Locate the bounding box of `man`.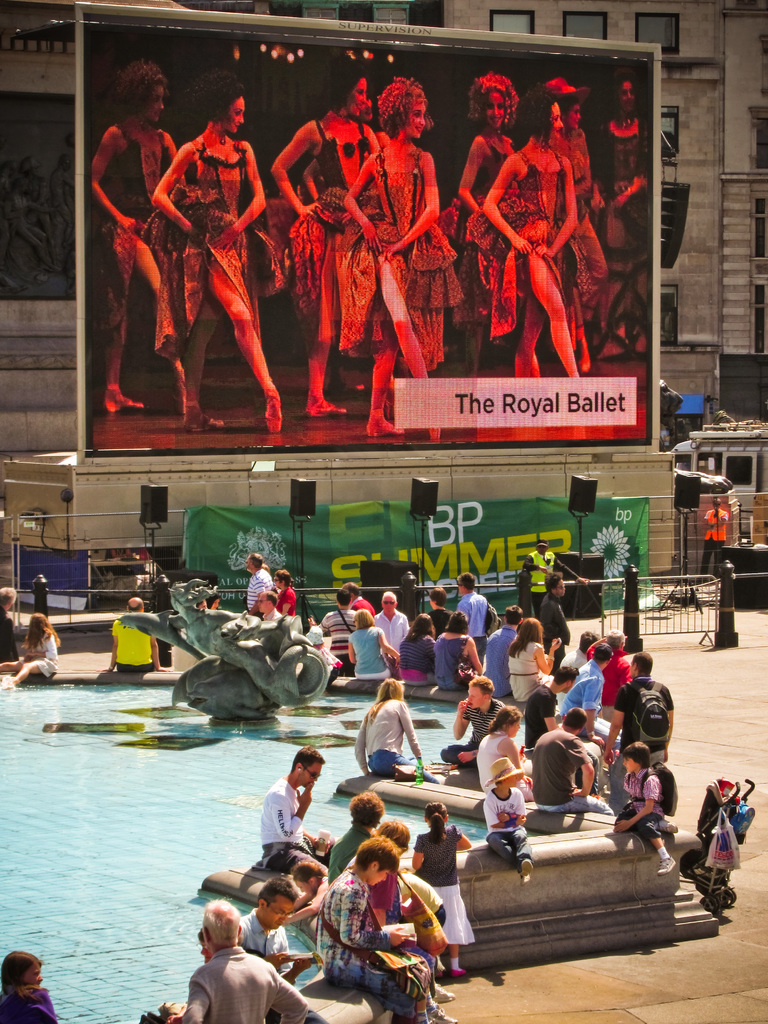
Bounding box: region(258, 588, 288, 619).
